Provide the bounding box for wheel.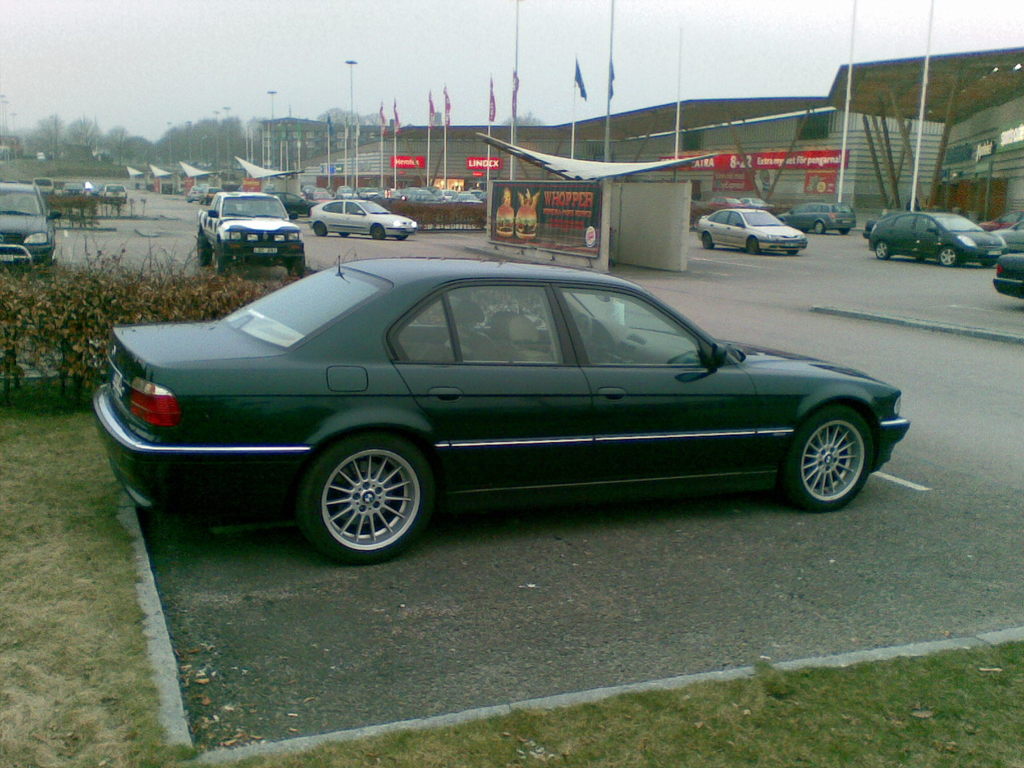
{"x1": 212, "y1": 248, "x2": 235, "y2": 273}.
